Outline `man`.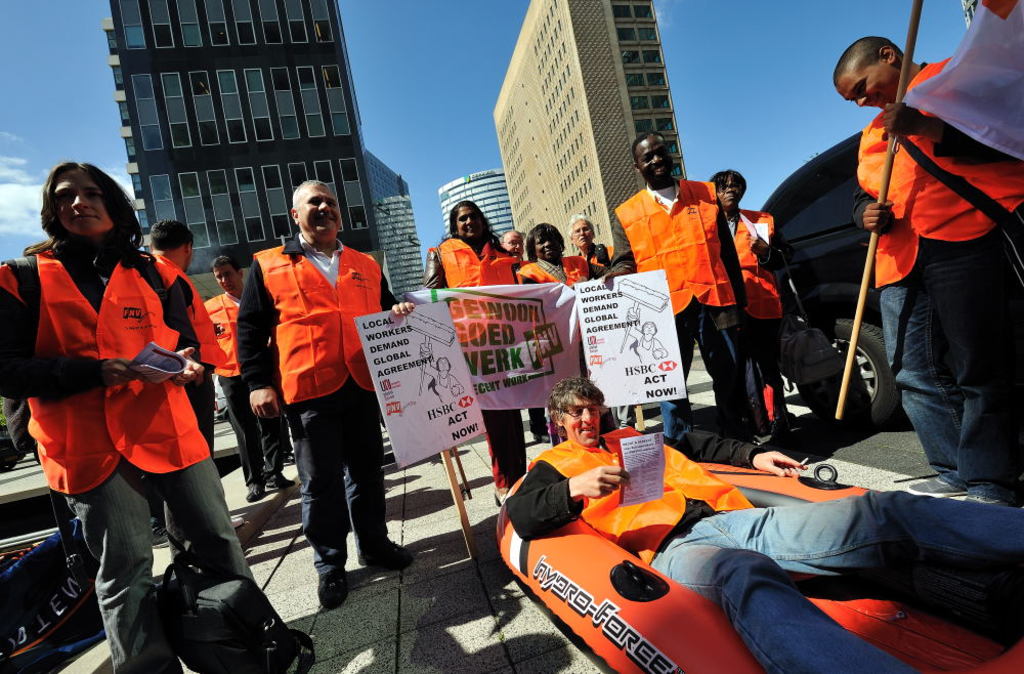
Outline: 567:216:624:278.
